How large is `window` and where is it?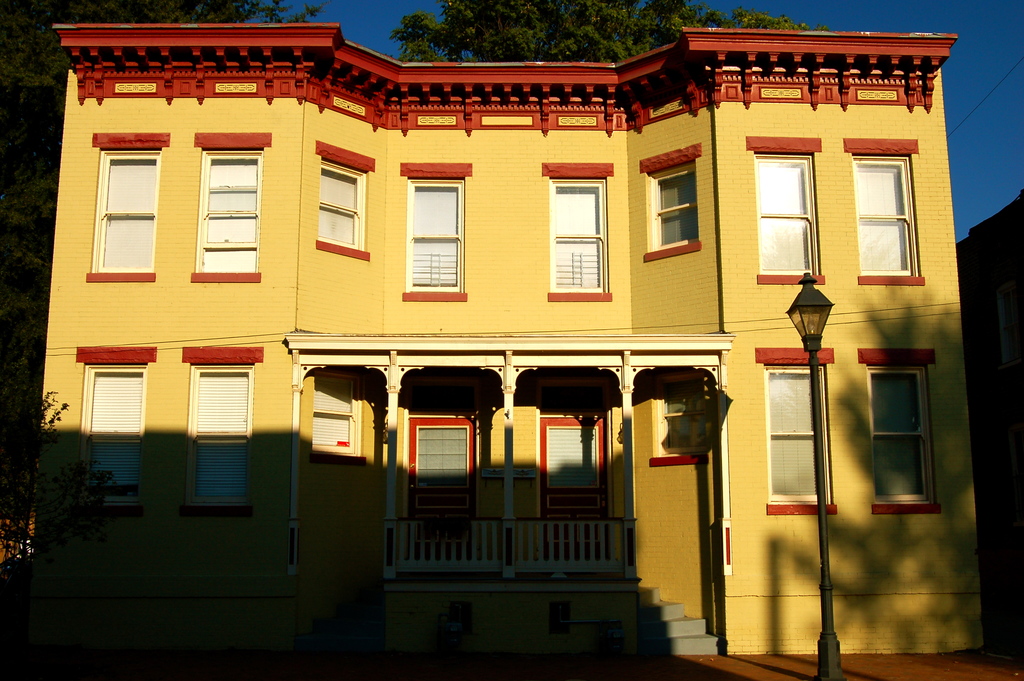
Bounding box: box(403, 163, 472, 300).
